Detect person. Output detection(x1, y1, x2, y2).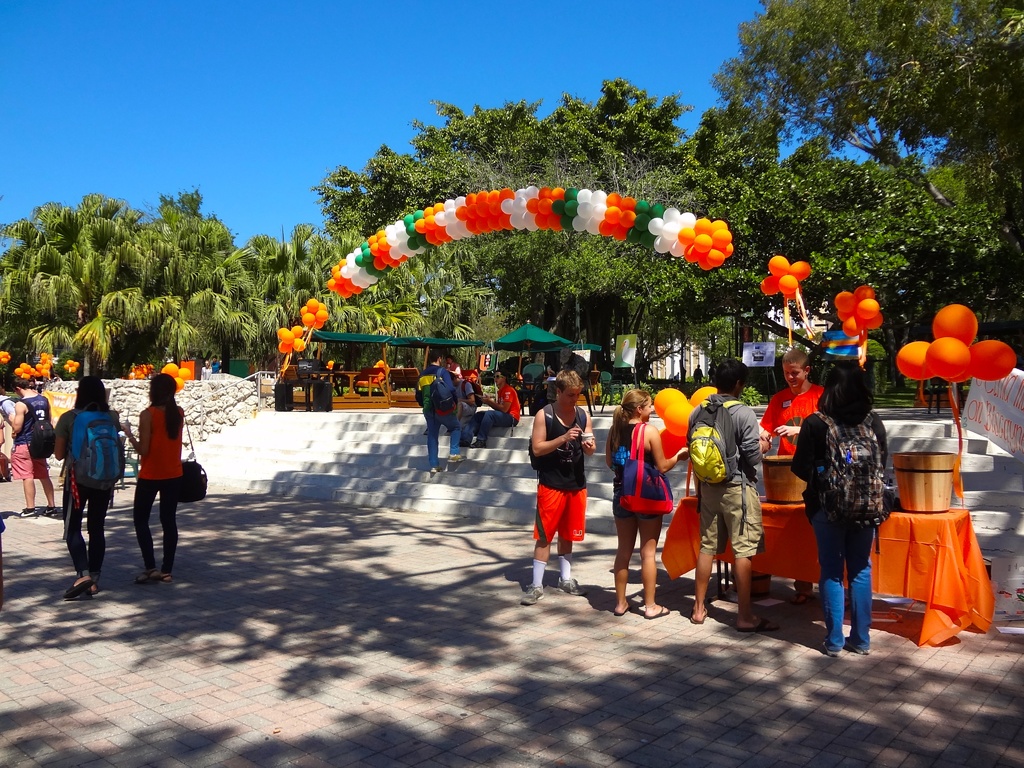
detection(44, 378, 109, 600).
